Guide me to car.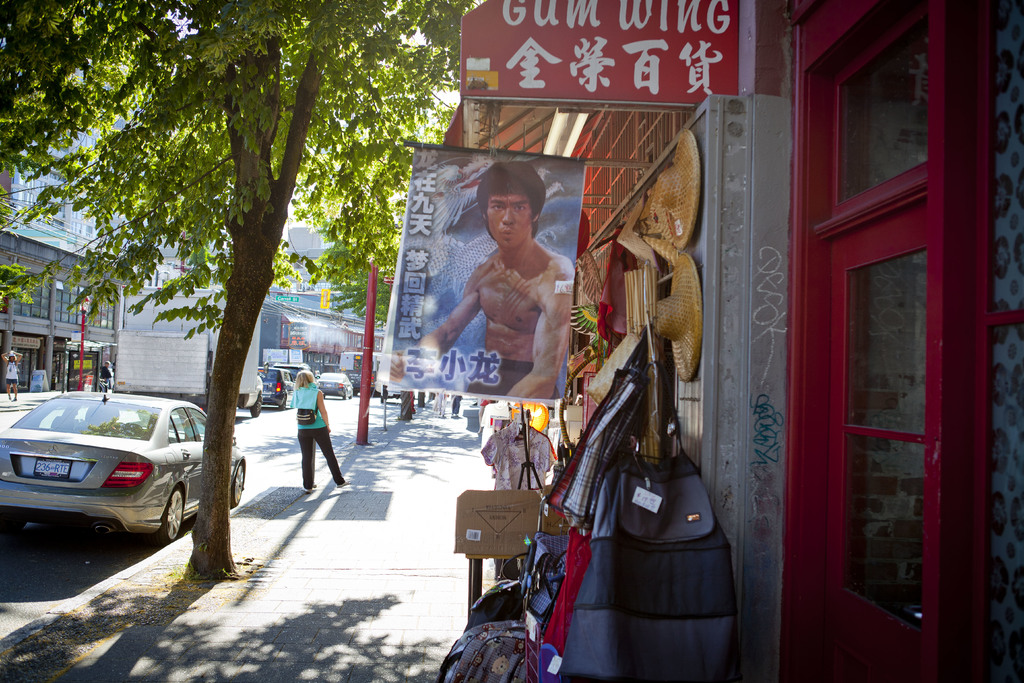
Guidance: left=4, top=386, right=212, bottom=555.
